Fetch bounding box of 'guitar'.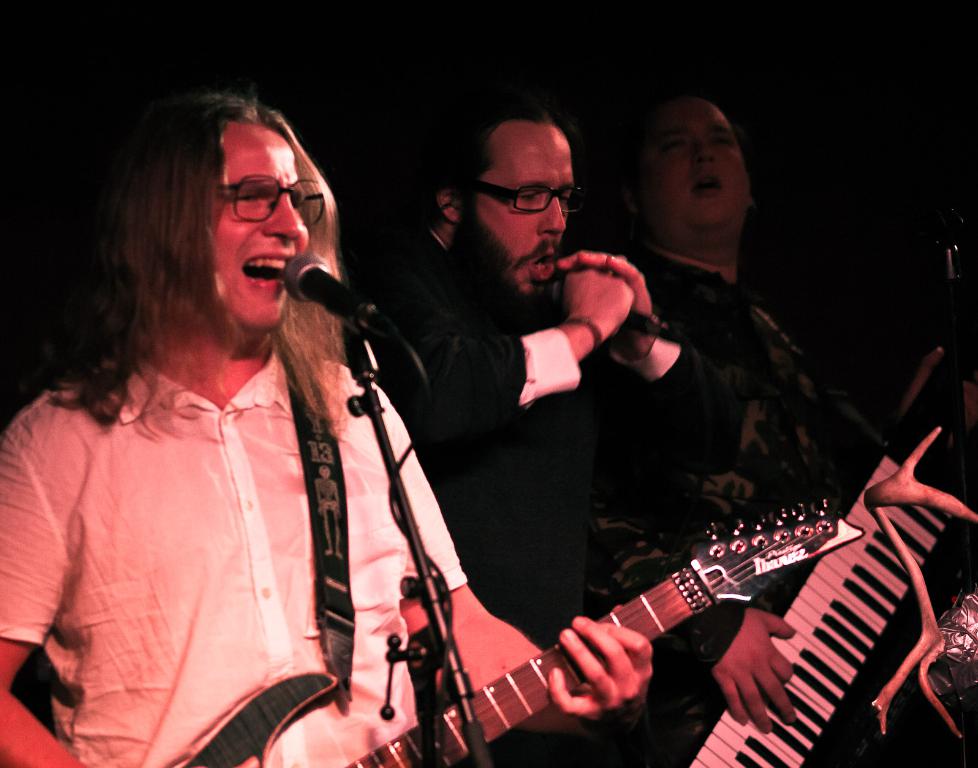
Bbox: [left=172, top=493, right=870, bottom=767].
